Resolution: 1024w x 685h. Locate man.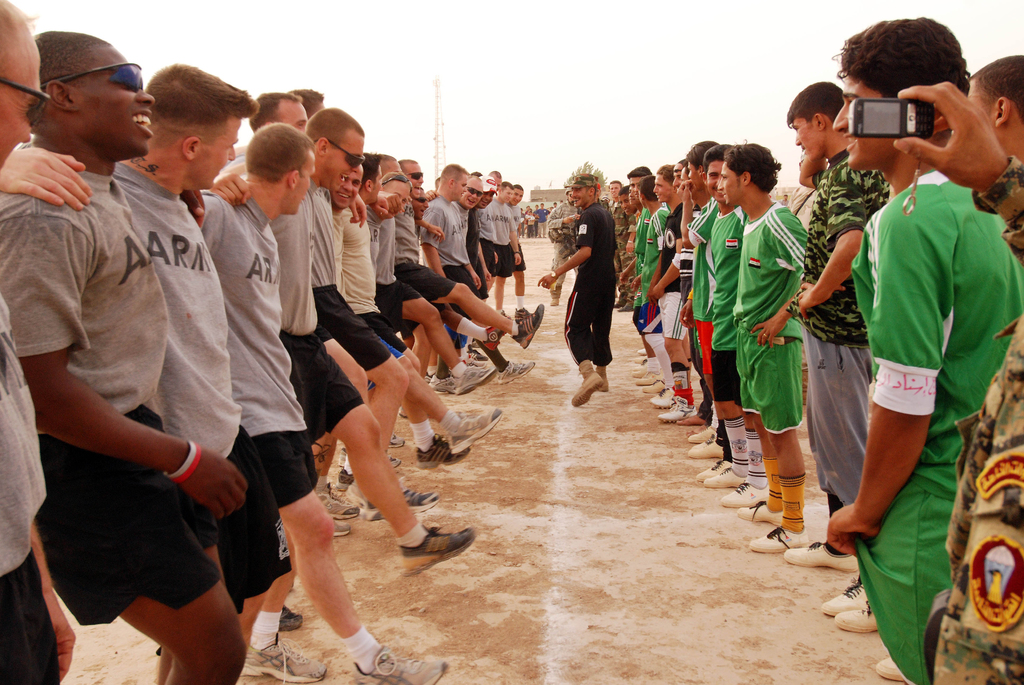
{"x1": 252, "y1": 93, "x2": 353, "y2": 539}.
